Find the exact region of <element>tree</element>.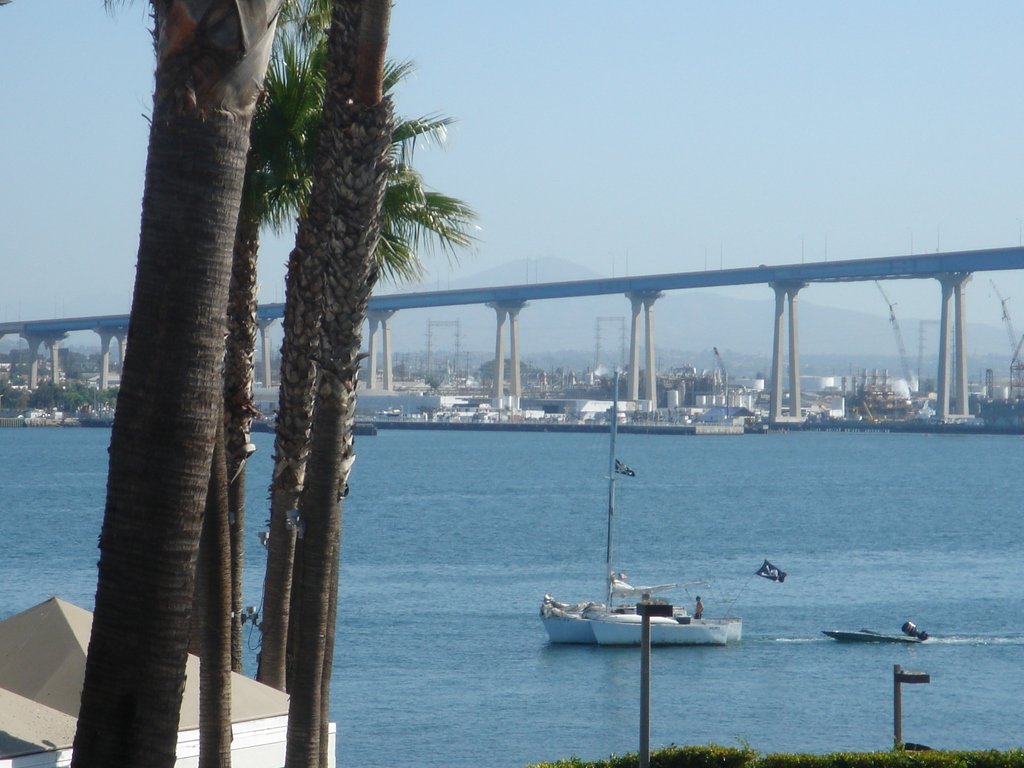
Exact region: [63,0,280,767].
